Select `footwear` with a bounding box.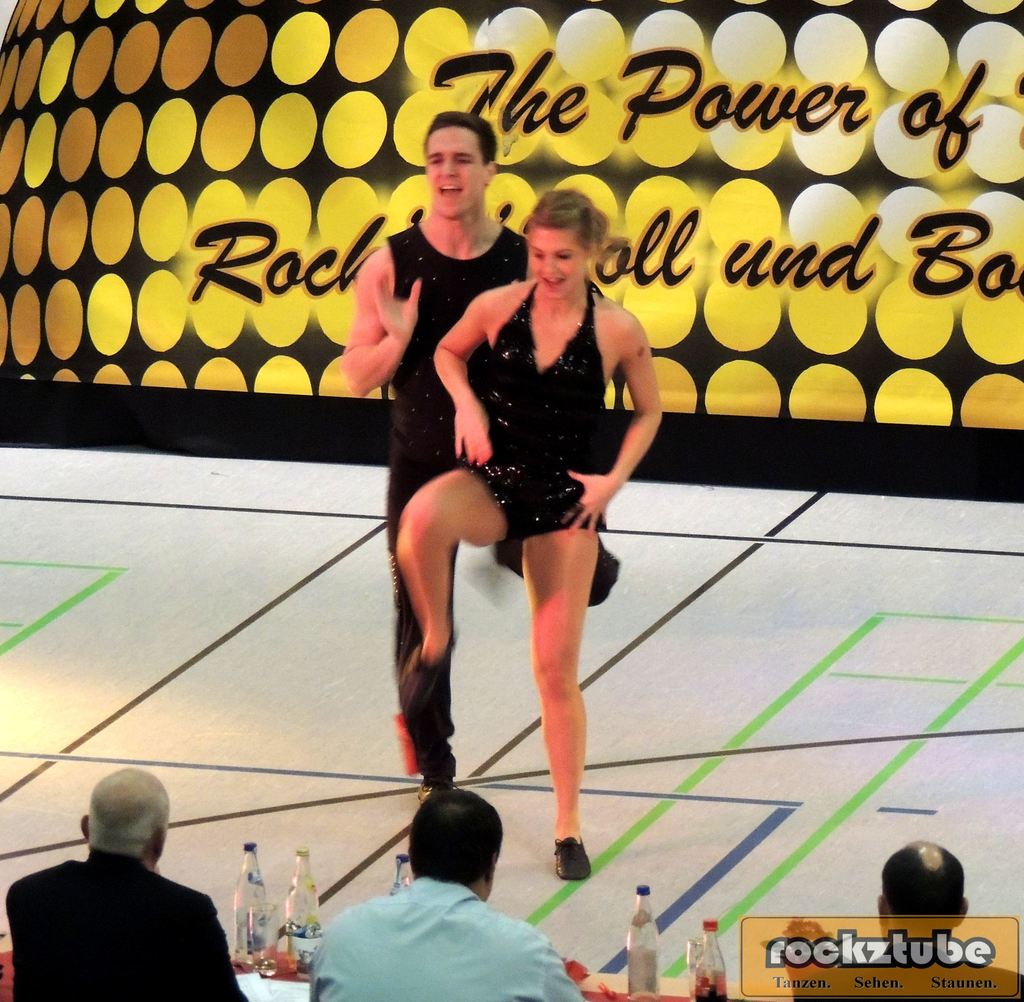
413 746 461 825.
